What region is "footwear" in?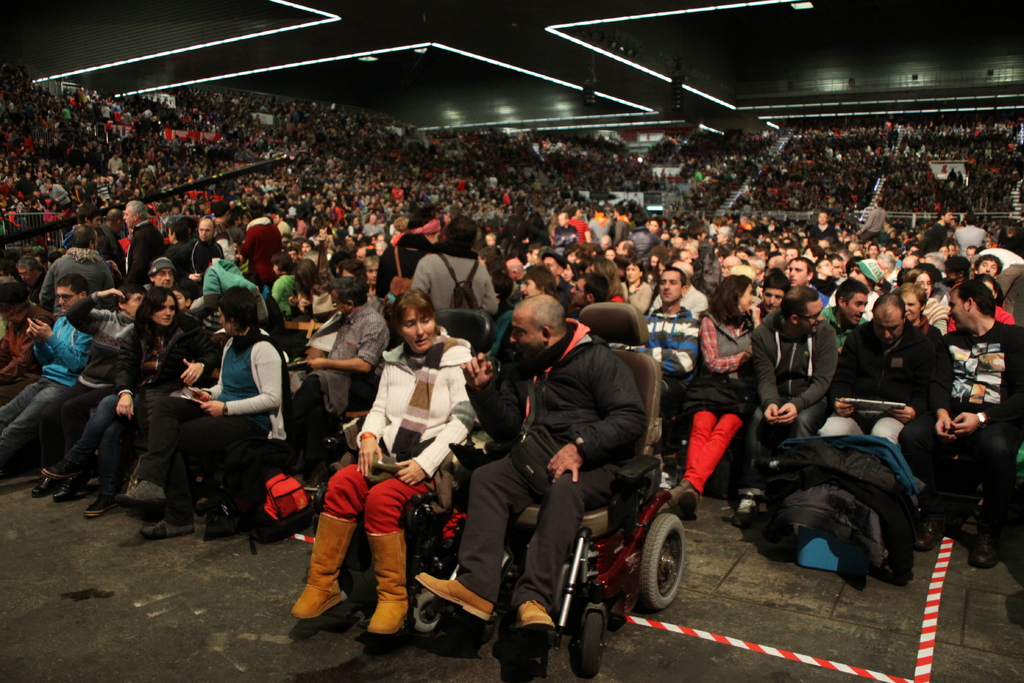
region(120, 478, 172, 511).
